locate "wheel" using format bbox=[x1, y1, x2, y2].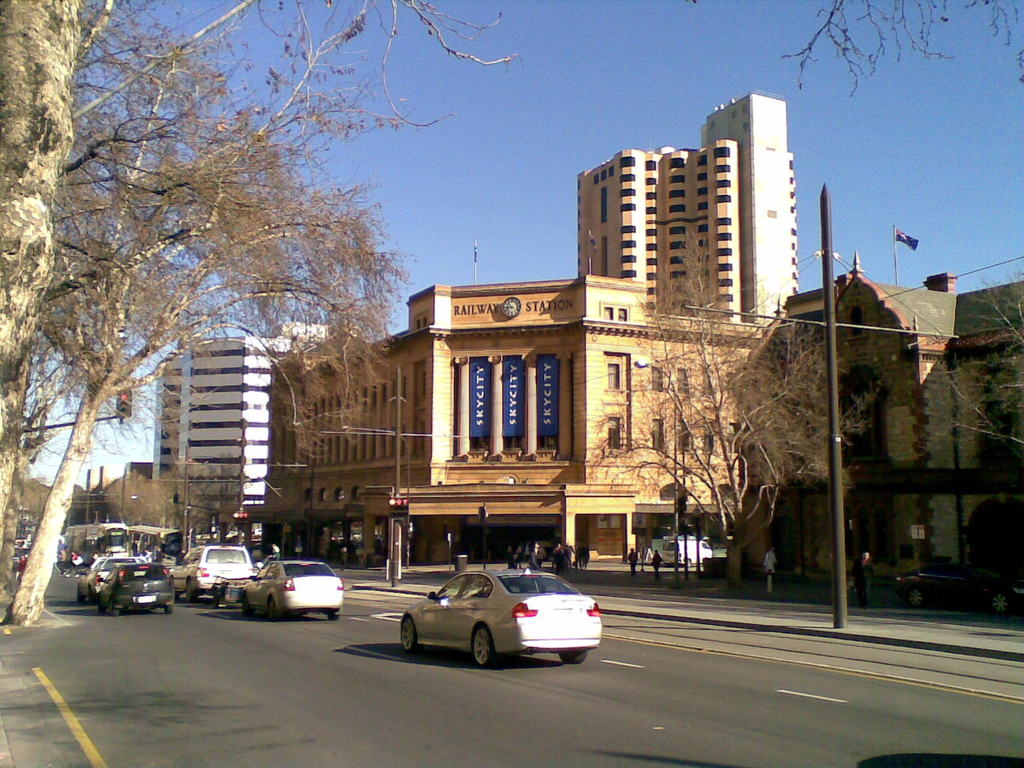
bbox=[399, 616, 422, 652].
